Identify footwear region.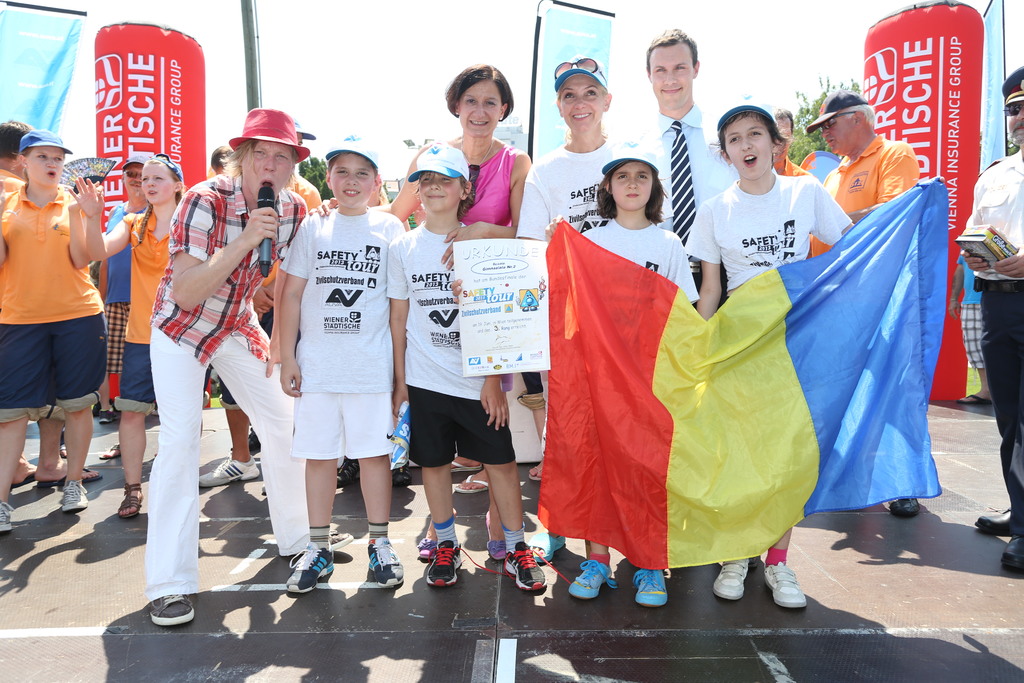
Region: <box>568,559,621,600</box>.
